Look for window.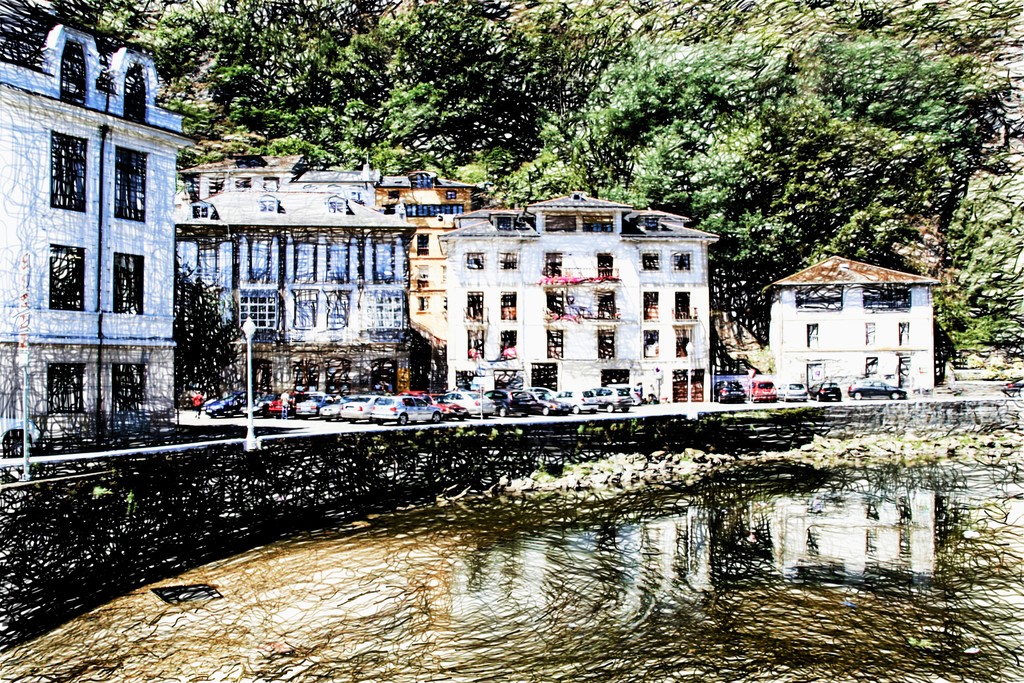
Found: 673, 252, 691, 269.
